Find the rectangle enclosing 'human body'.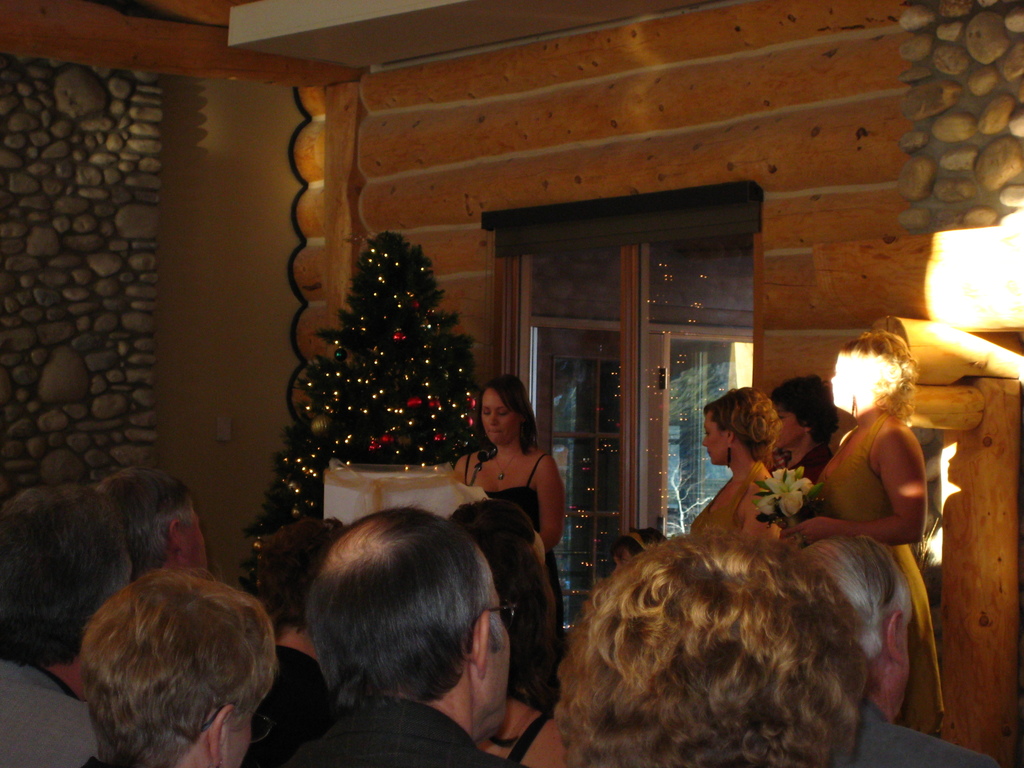
[848, 701, 996, 767].
